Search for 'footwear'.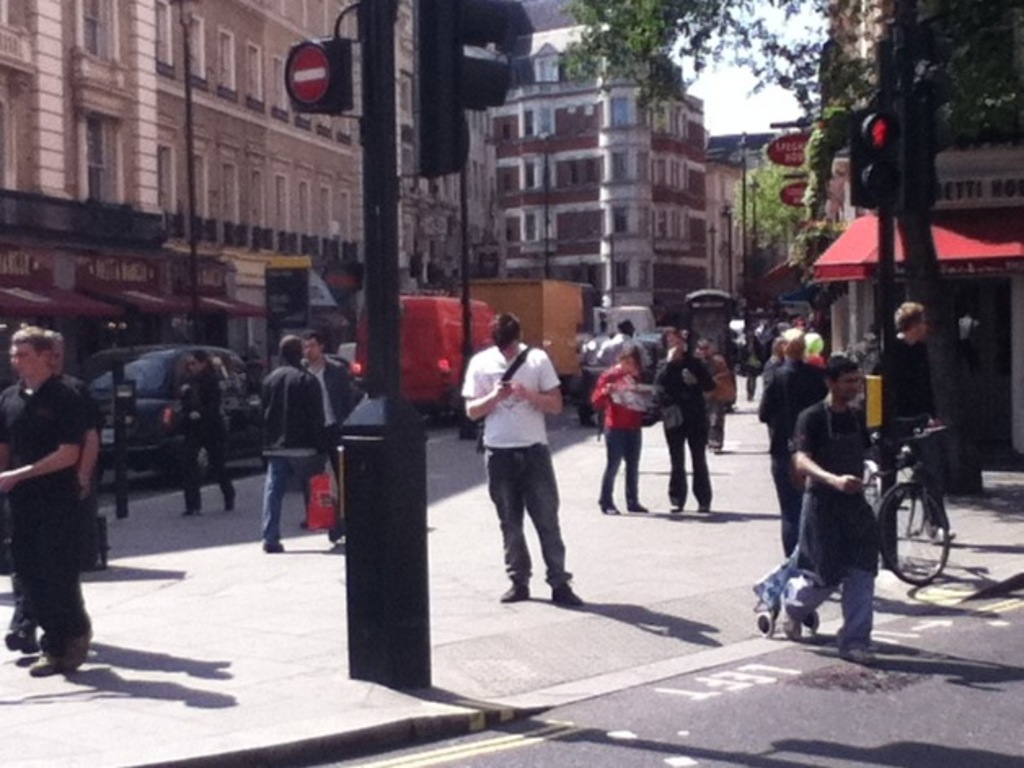
Found at locate(184, 505, 199, 514).
